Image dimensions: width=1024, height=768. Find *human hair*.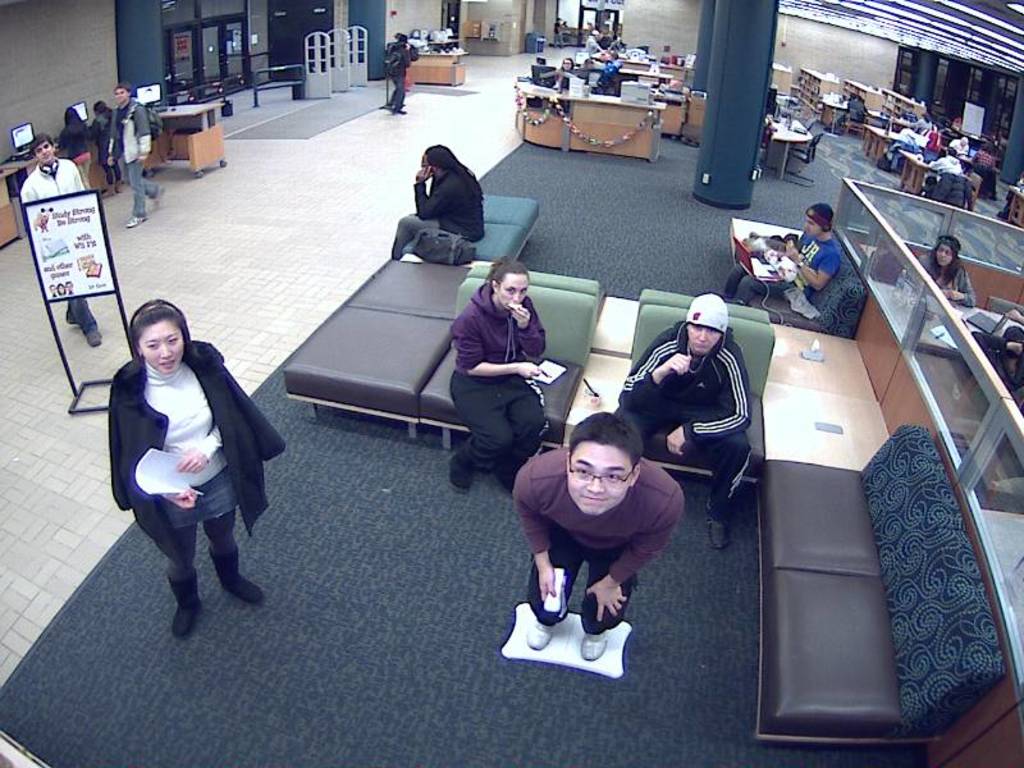
<bbox>419, 143, 484, 193</bbox>.
